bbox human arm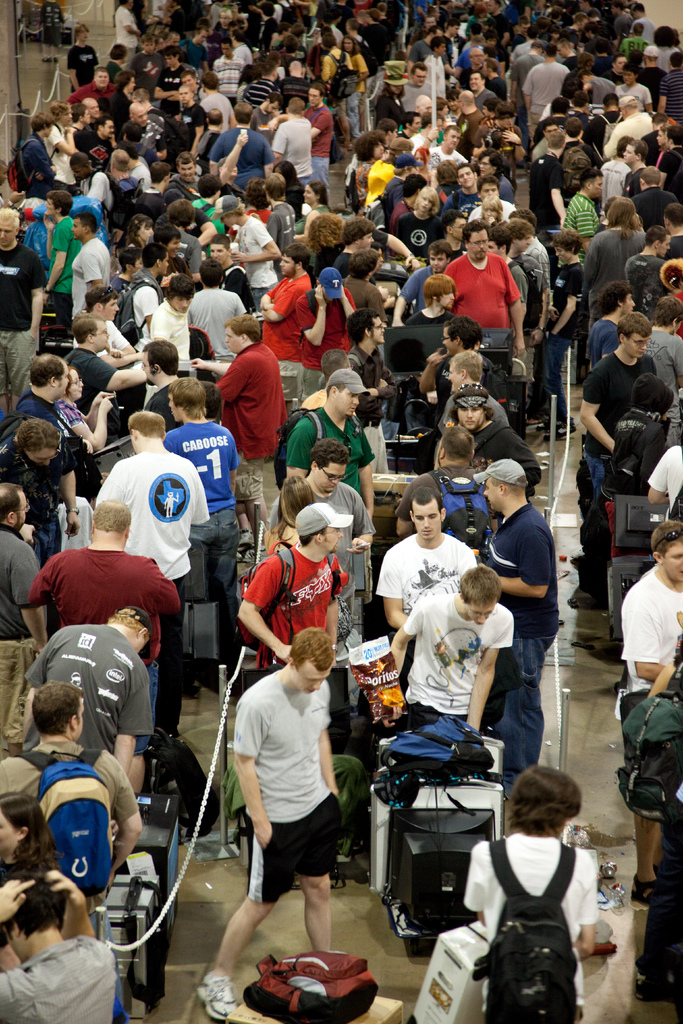
{"left": 636, "top": 214, "right": 648, "bottom": 253}
